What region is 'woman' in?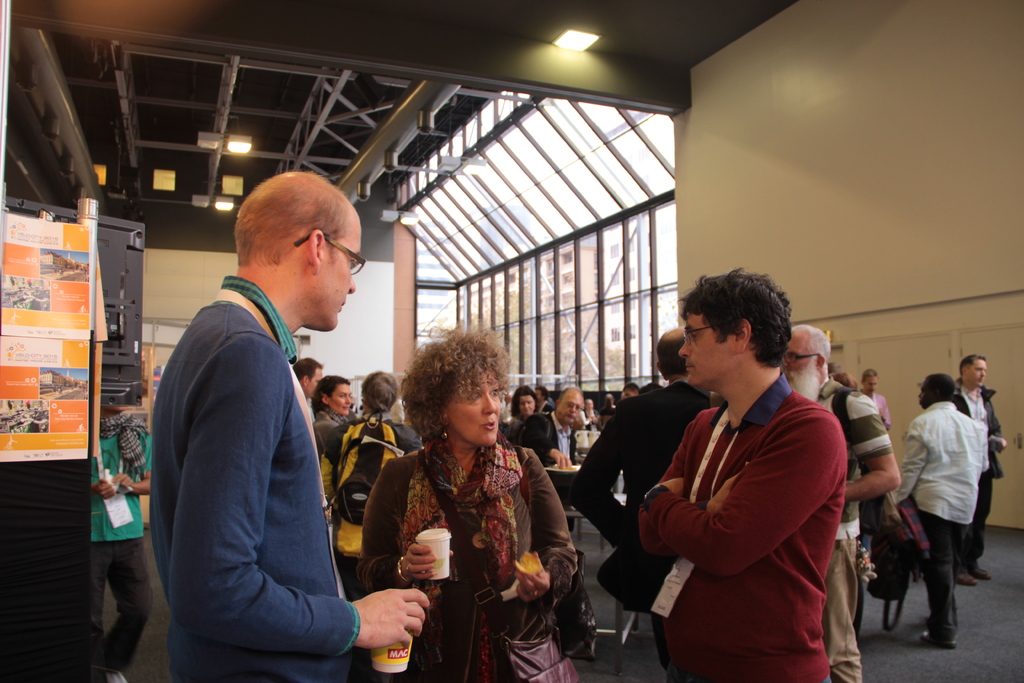
[326,372,417,591].
